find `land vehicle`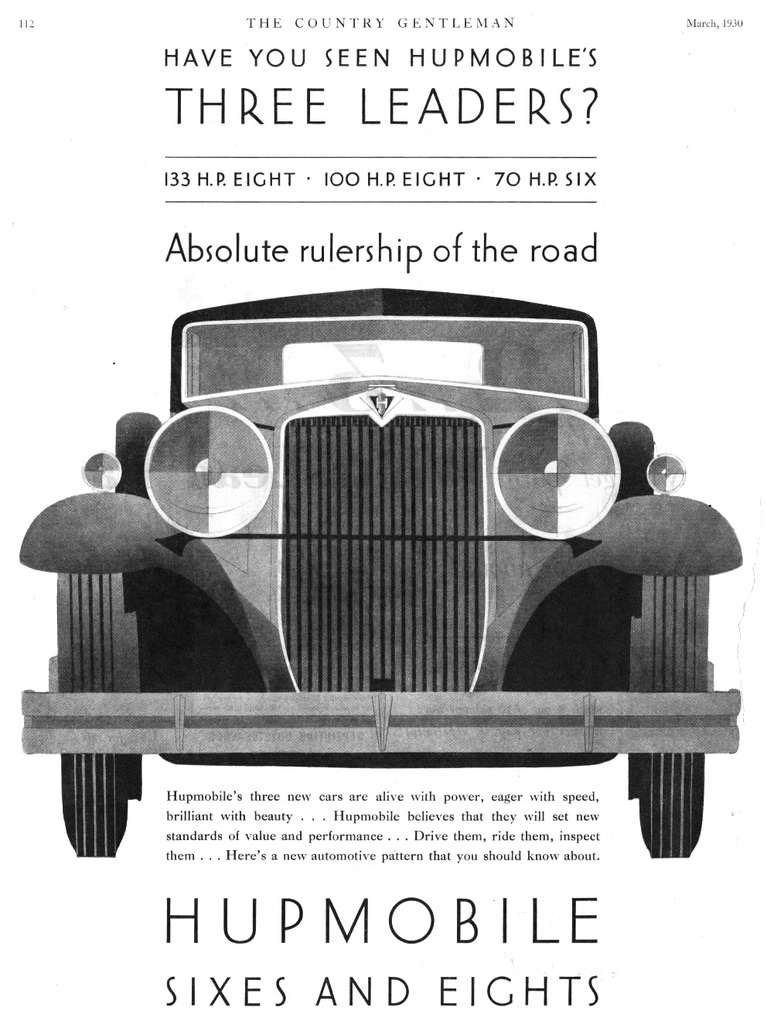
bbox(49, 247, 732, 858)
